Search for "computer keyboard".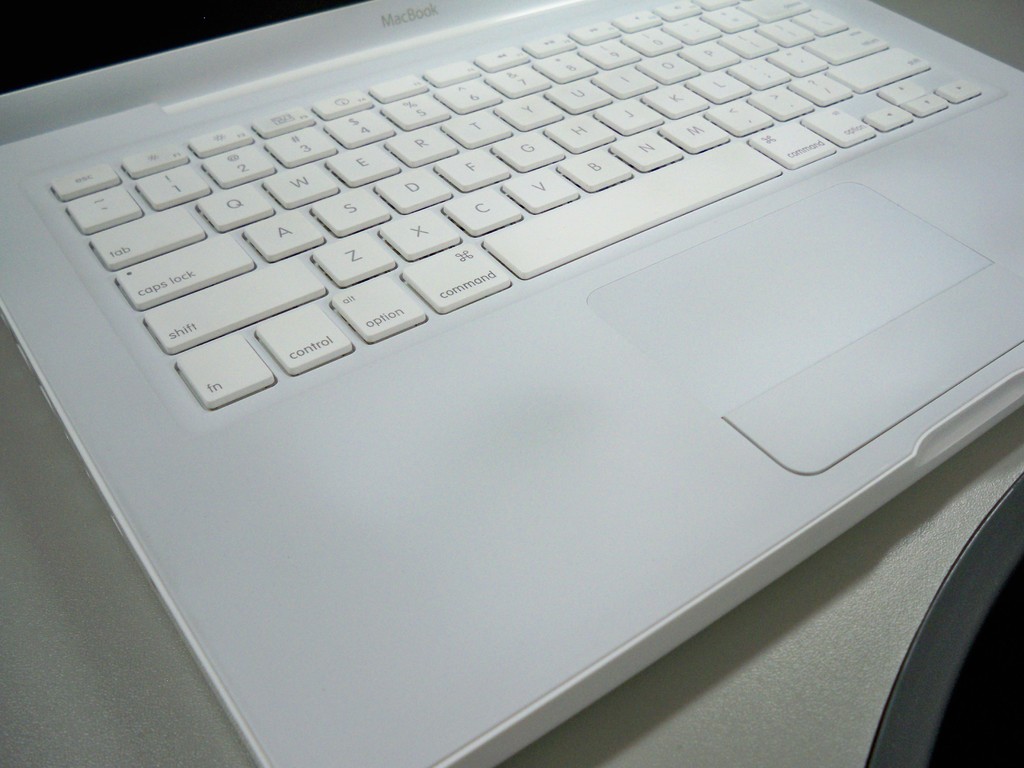
Found at crop(48, 0, 984, 410).
